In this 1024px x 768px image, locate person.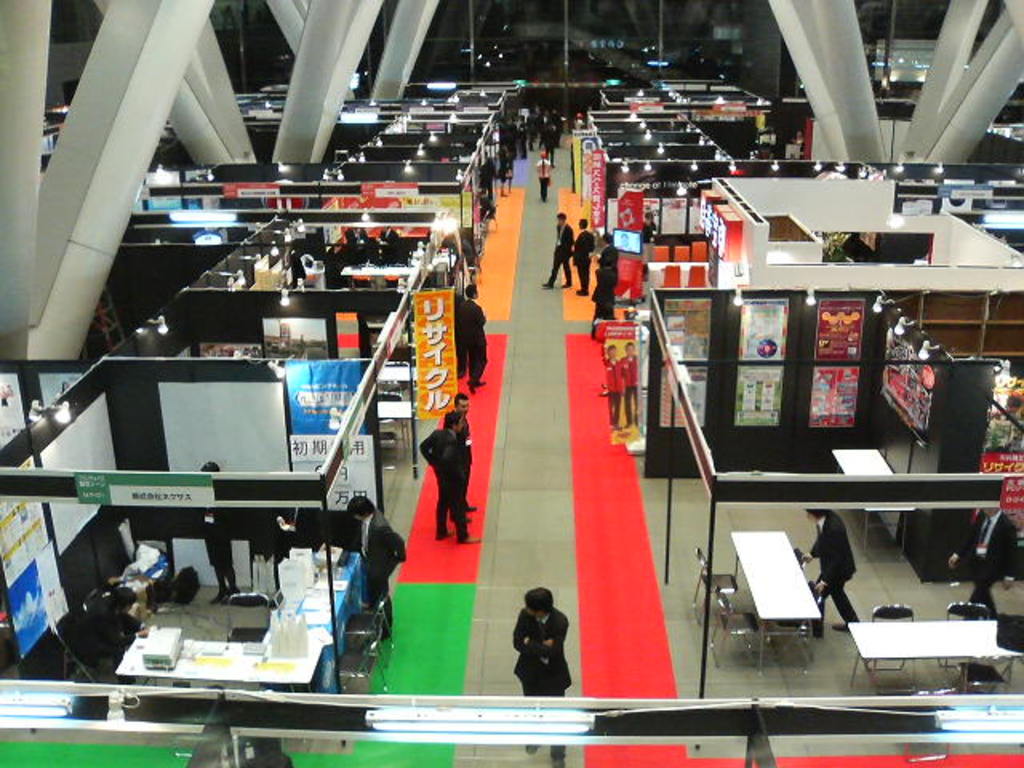
Bounding box: rect(600, 342, 622, 421).
